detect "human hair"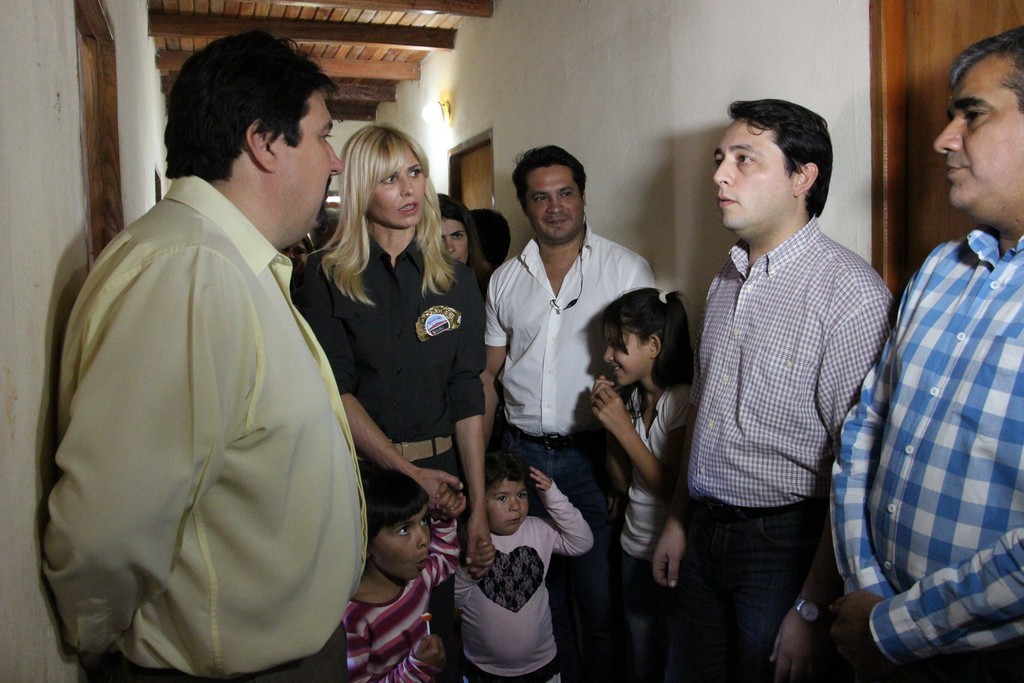
select_region(730, 97, 833, 215)
